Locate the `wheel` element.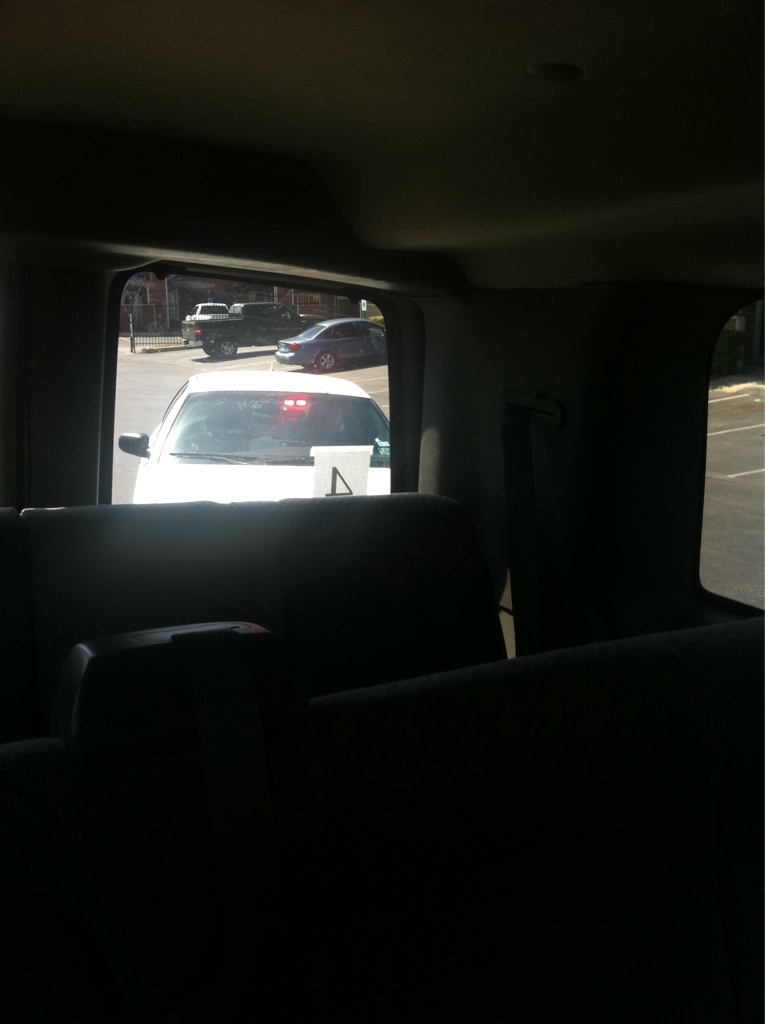
Element bbox: (206,342,215,356).
